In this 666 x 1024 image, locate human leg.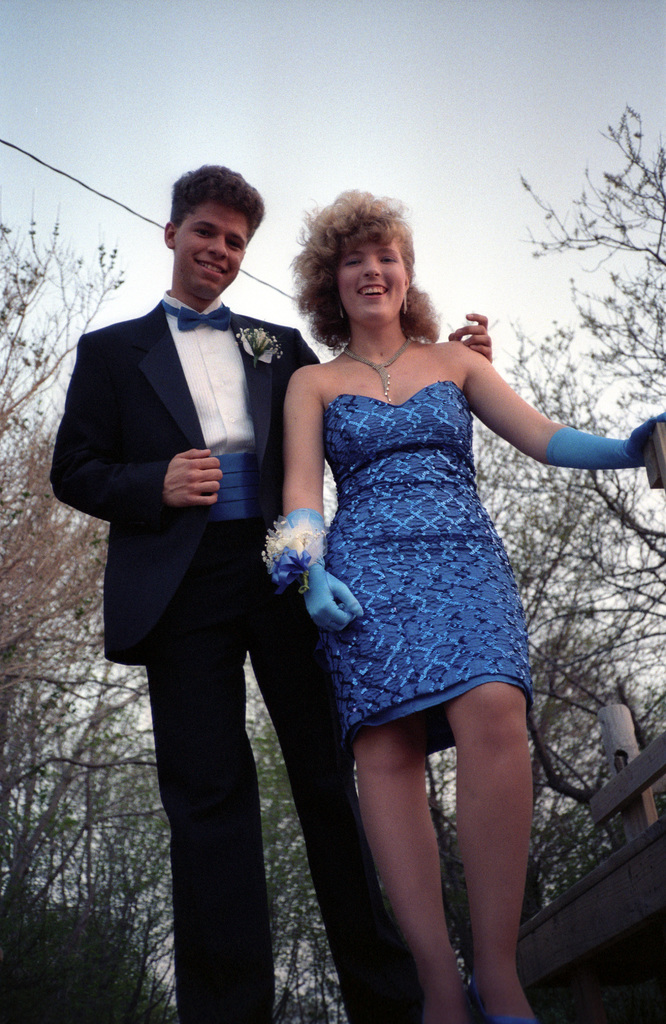
Bounding box: {"x1": 248, "y1": 579, "x2": 430, "y2": 1023}.
